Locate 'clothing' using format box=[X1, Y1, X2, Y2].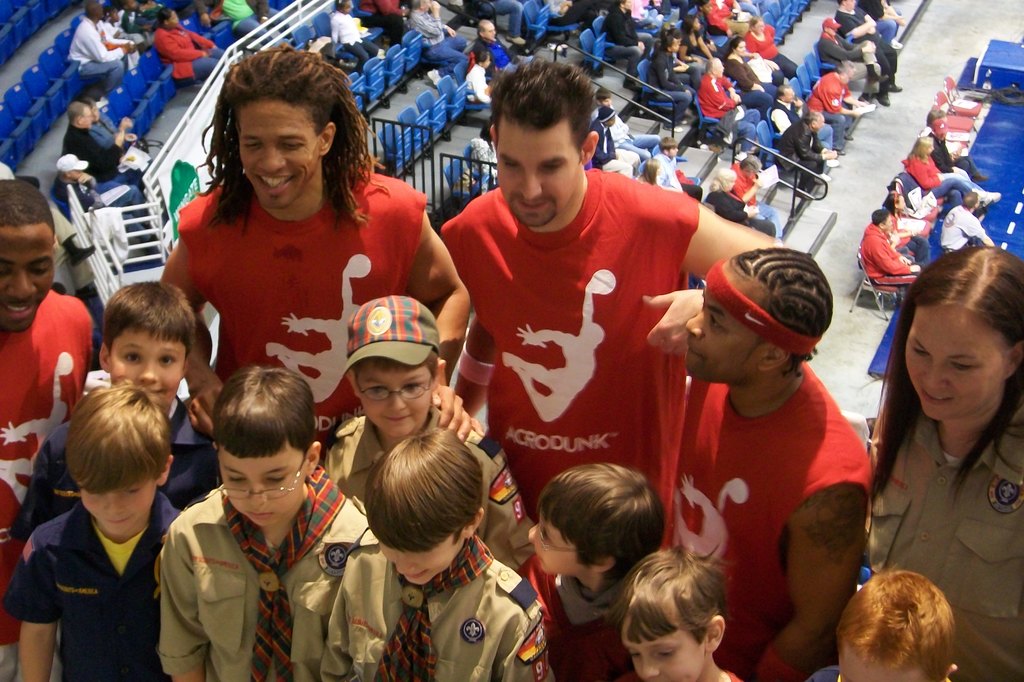
box=[682, 31, 710, 68].
